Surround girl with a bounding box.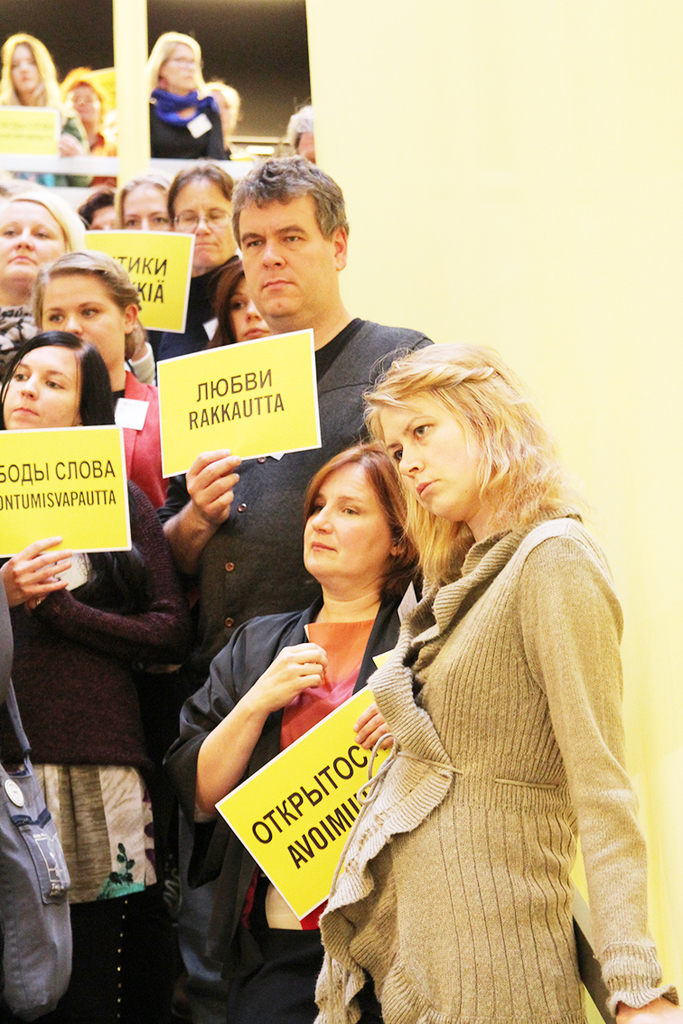
(150, 155, 239, 374).
